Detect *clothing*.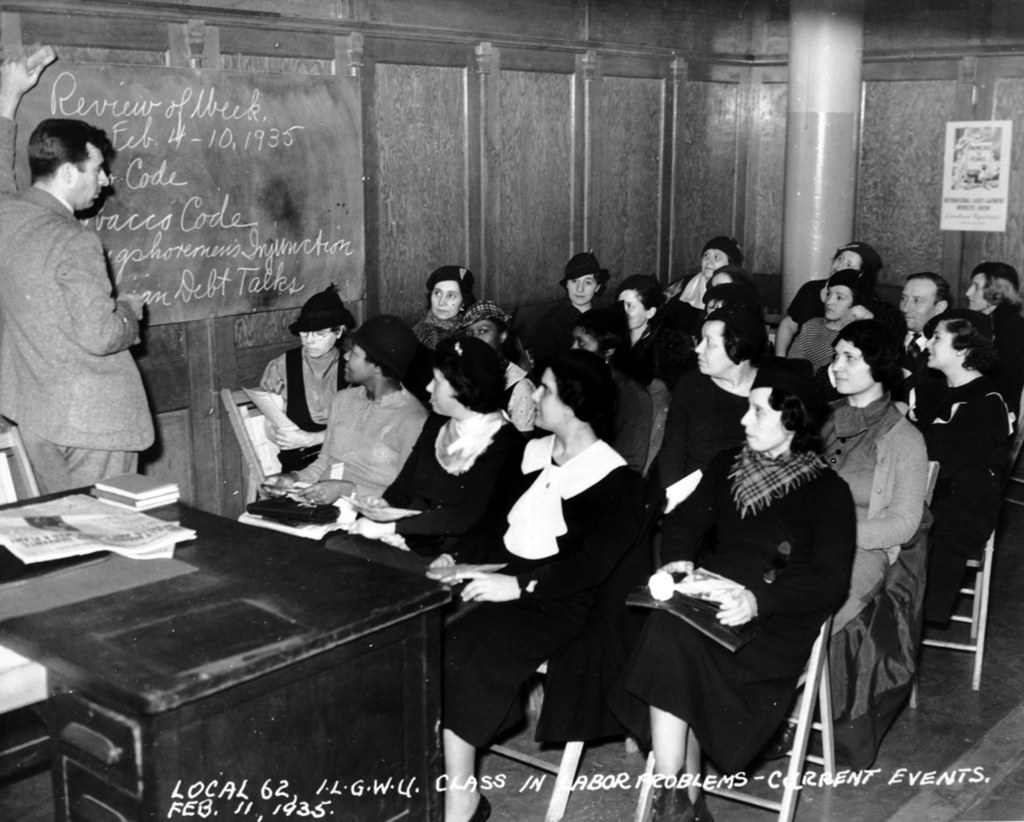
Detected at region(541, 298, 609, 381).
